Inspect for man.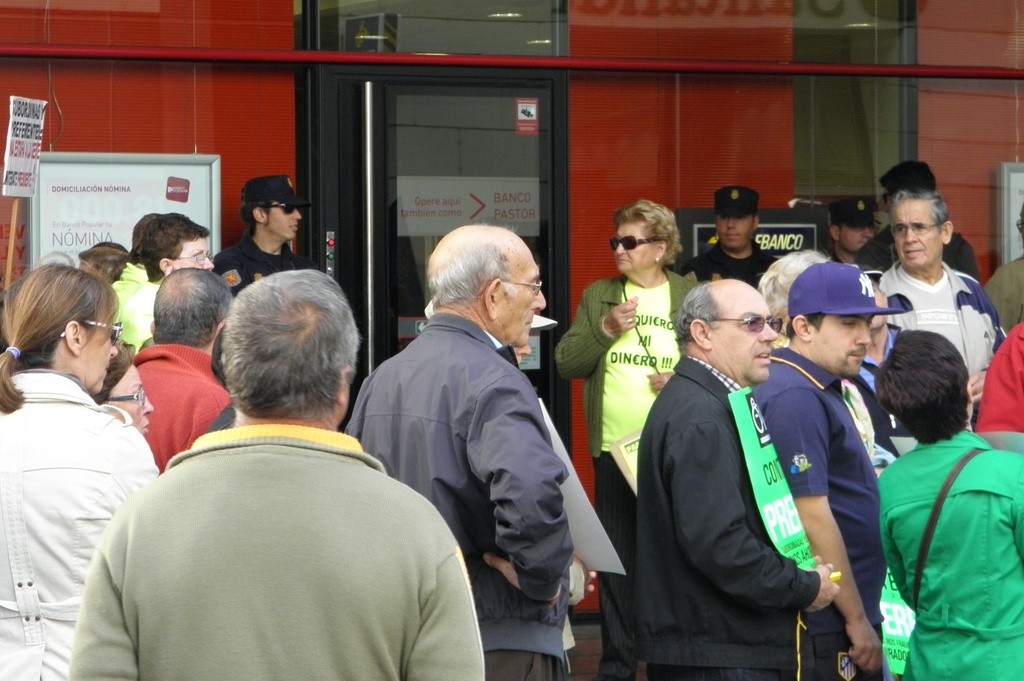
Inspection: 71:267:487:680.
